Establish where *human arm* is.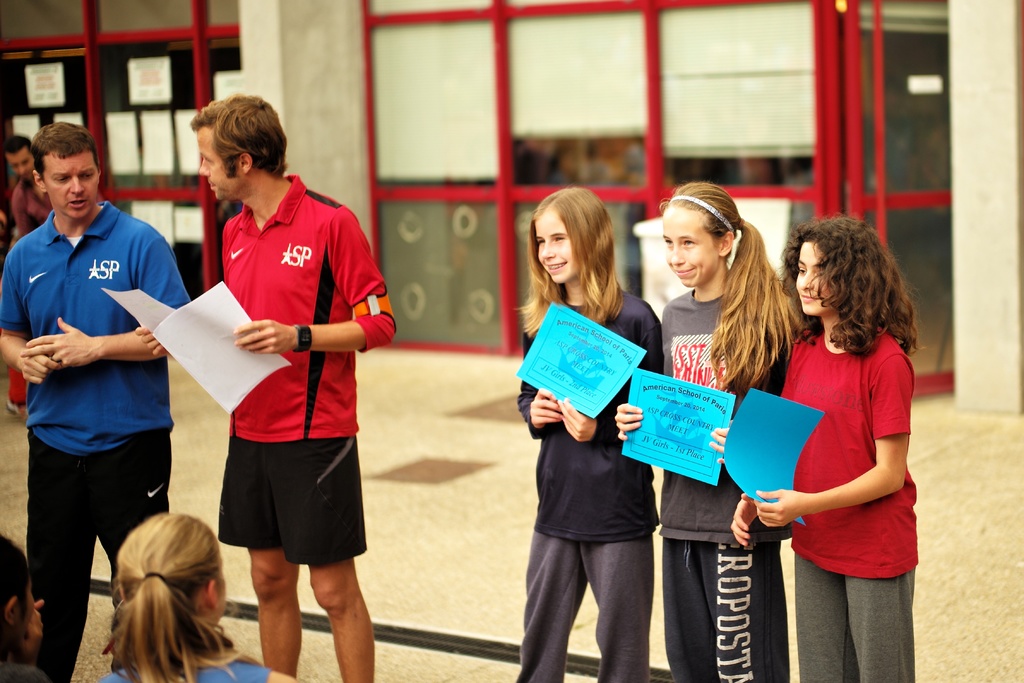
Established at bbox=(724, 490, 765, 555).
